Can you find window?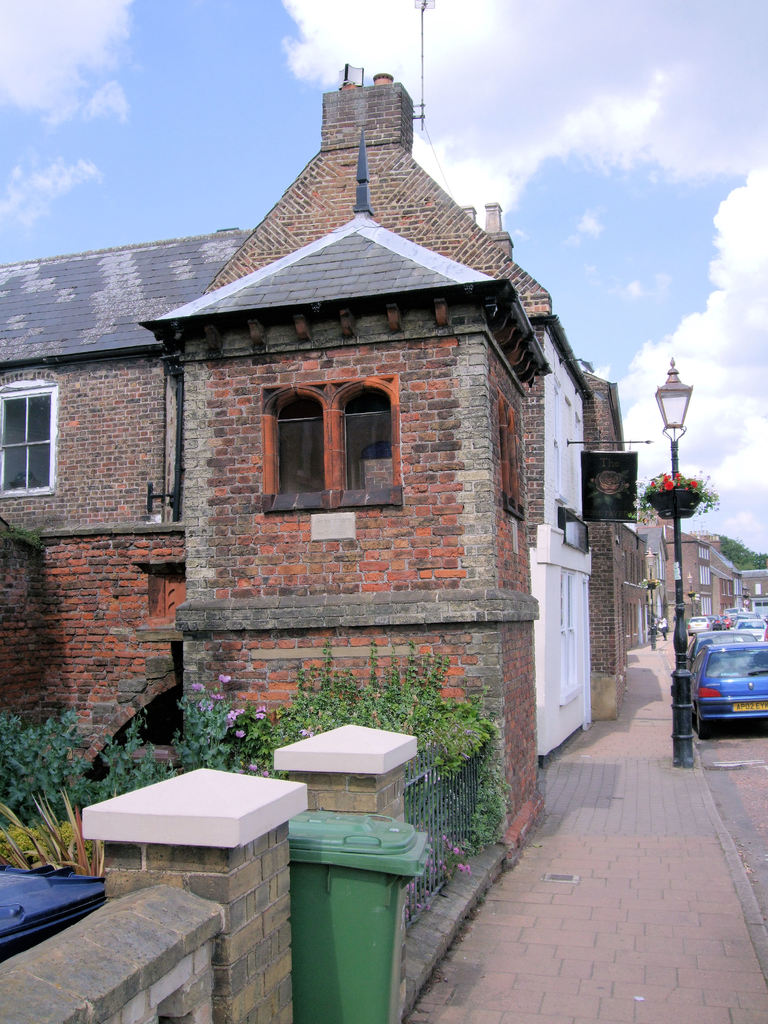
Yes, bounding box: <bbox>701, 596, 716, 617</bbox>.
